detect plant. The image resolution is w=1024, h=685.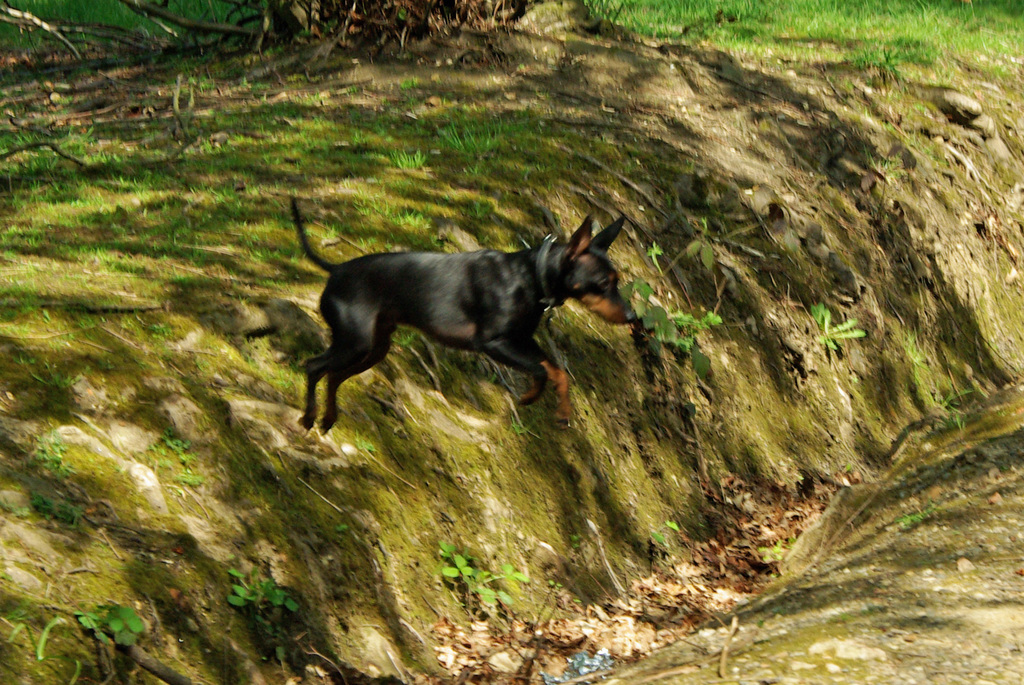
detection(922, 384, 973, 432).
